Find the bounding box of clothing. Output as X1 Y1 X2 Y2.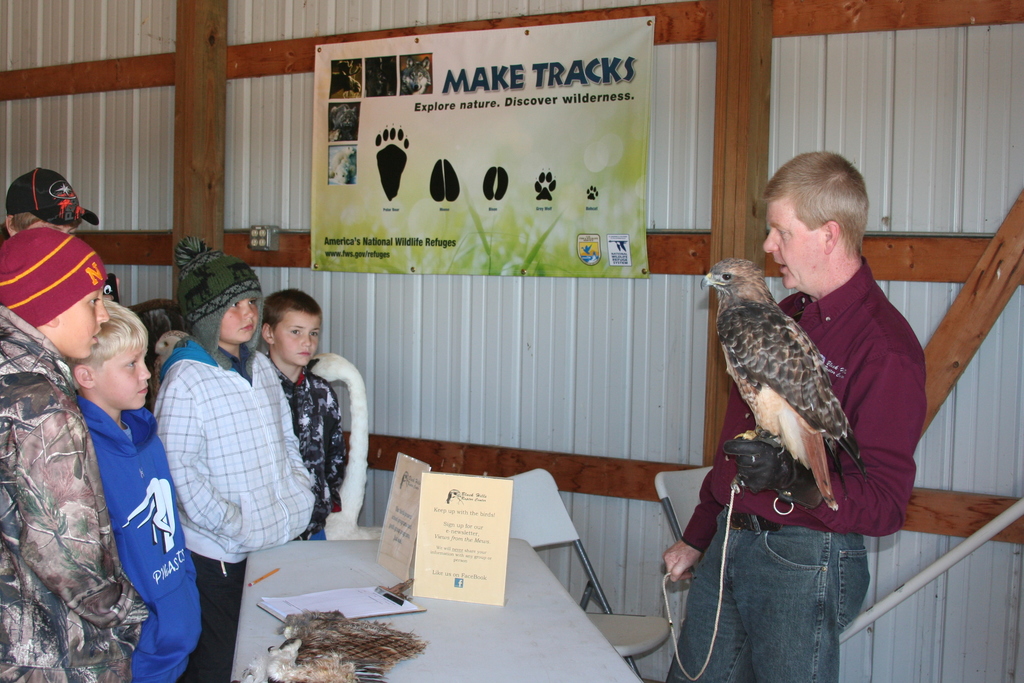
0 295 138 682.
